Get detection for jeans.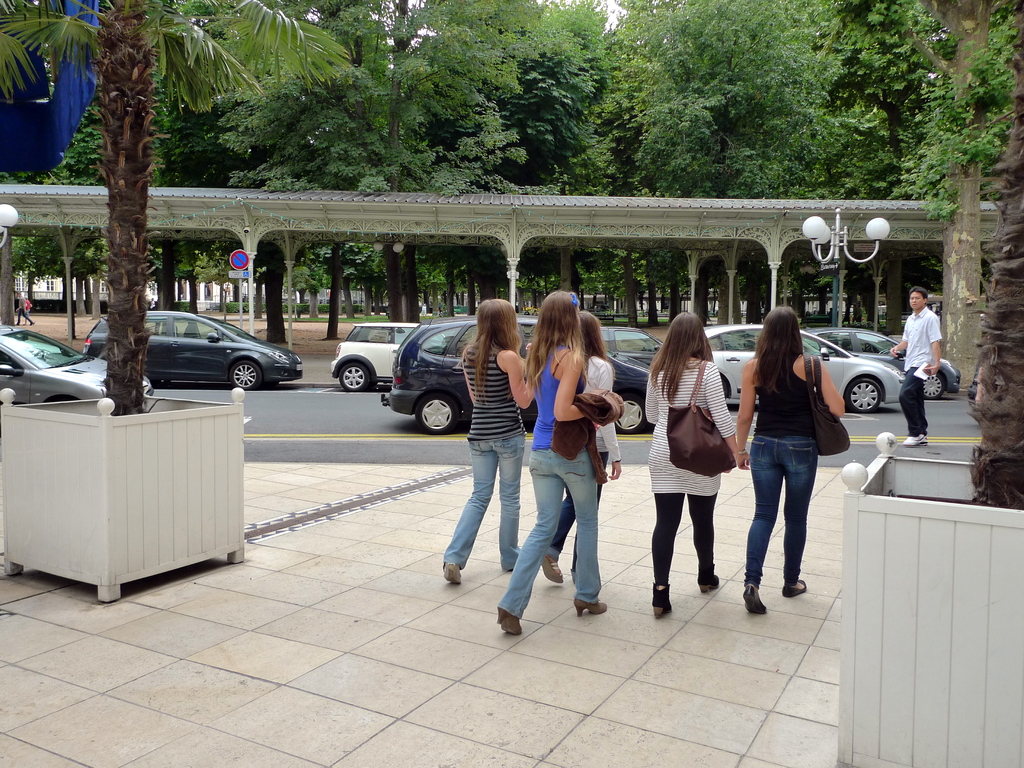
Detection: select_region(444, 431, 522, 566).
